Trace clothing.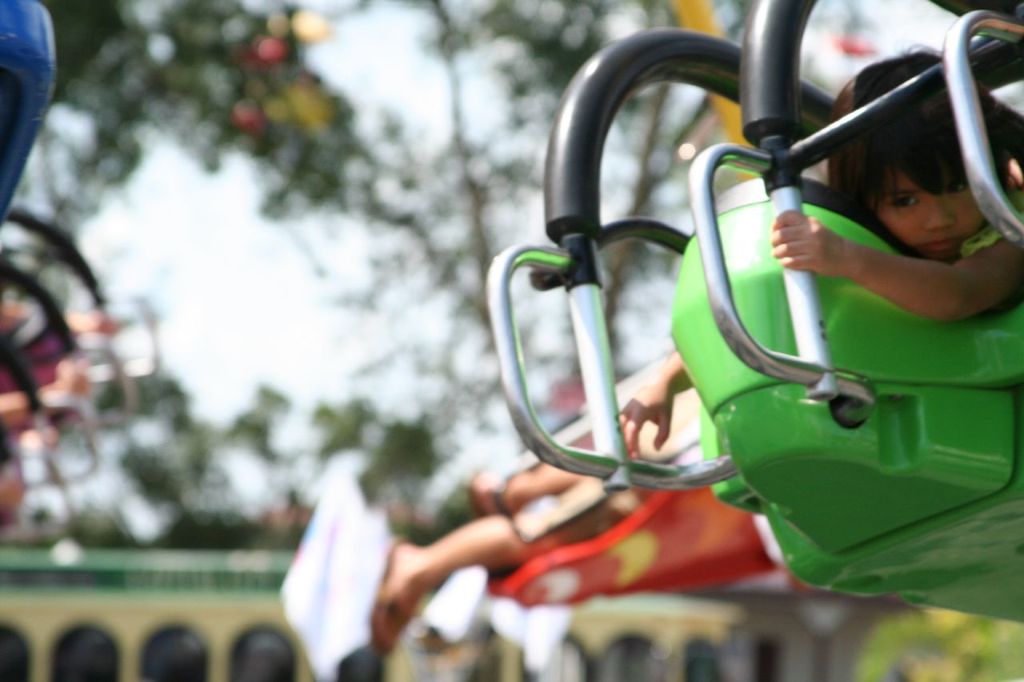
Traced to {"left": 958, "top": 180, "right": 1023, "bottom": 251}.
